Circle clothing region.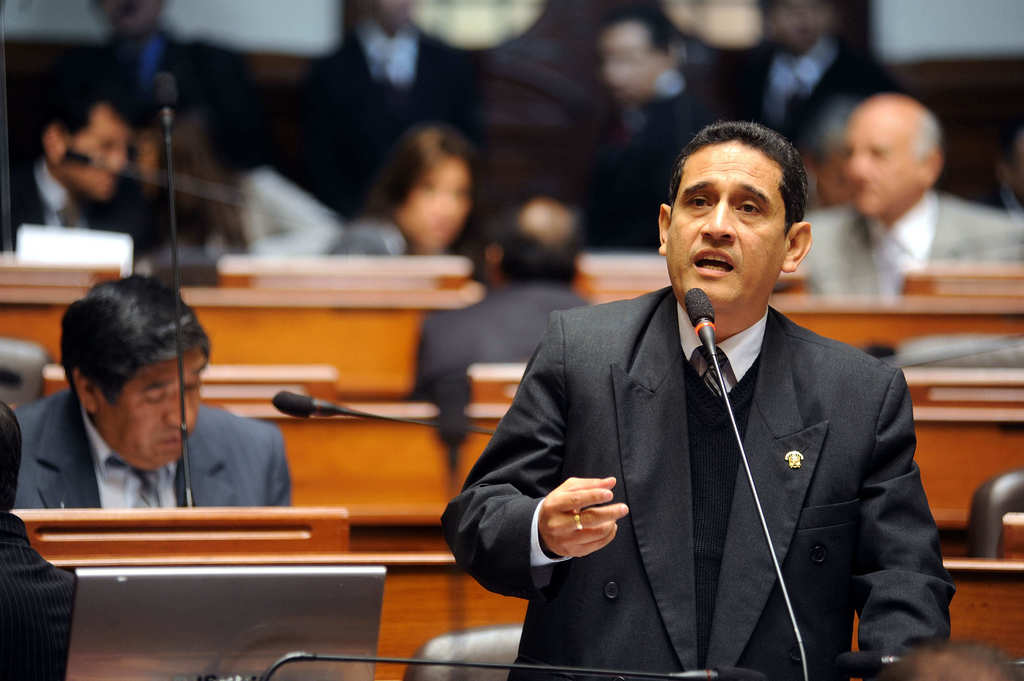
Region: 299:17:481:221.
